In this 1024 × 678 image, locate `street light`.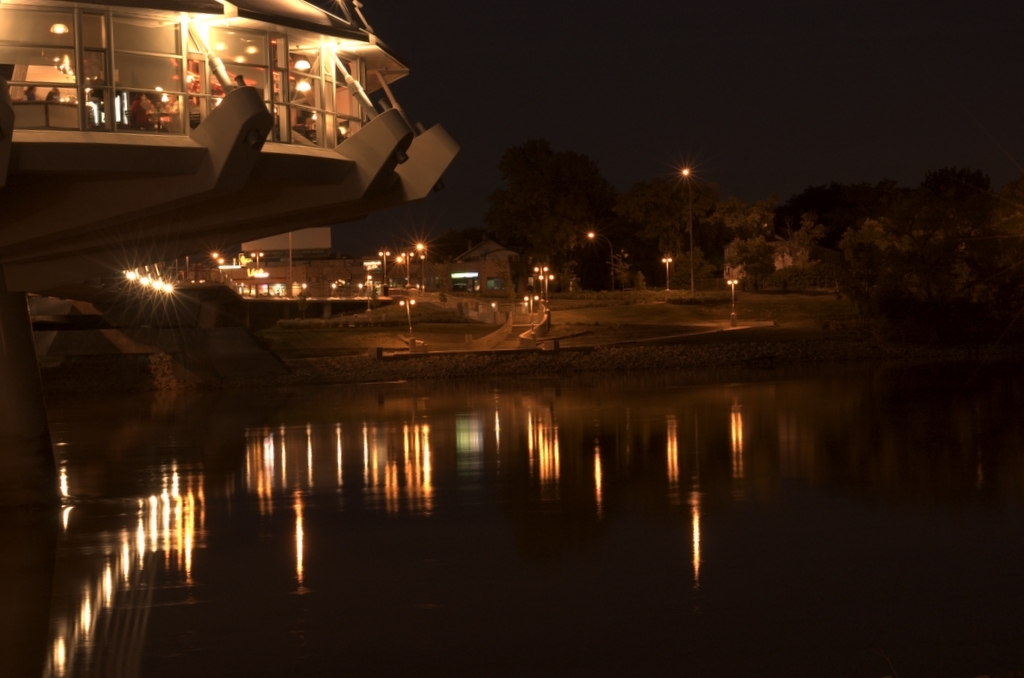
Bounding box: 522:292:538:314.
